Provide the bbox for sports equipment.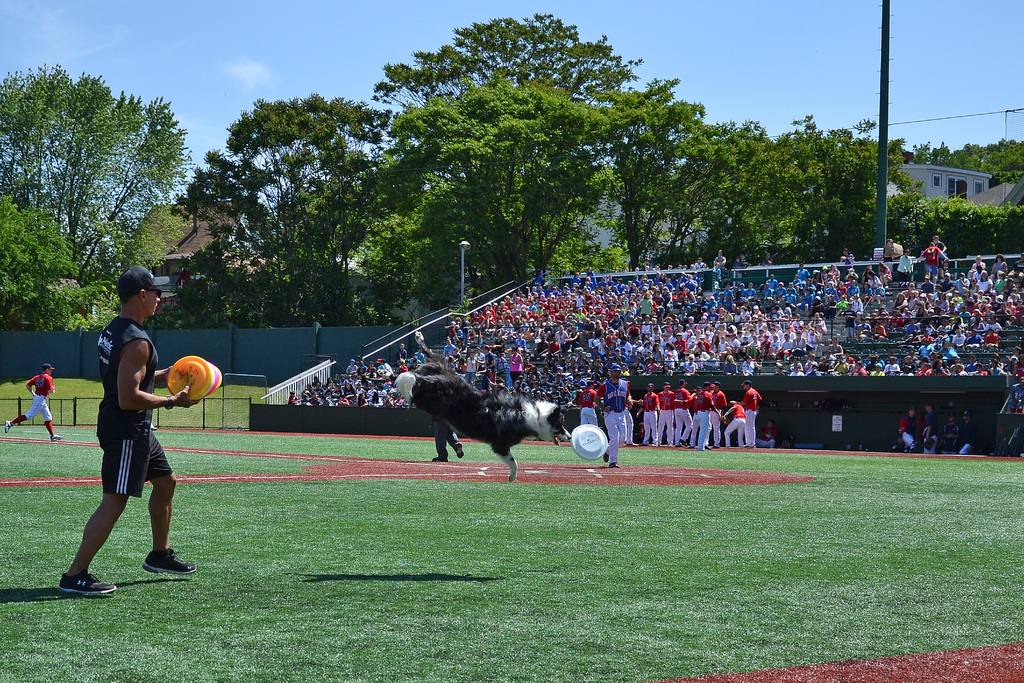
572 424 609 461.
